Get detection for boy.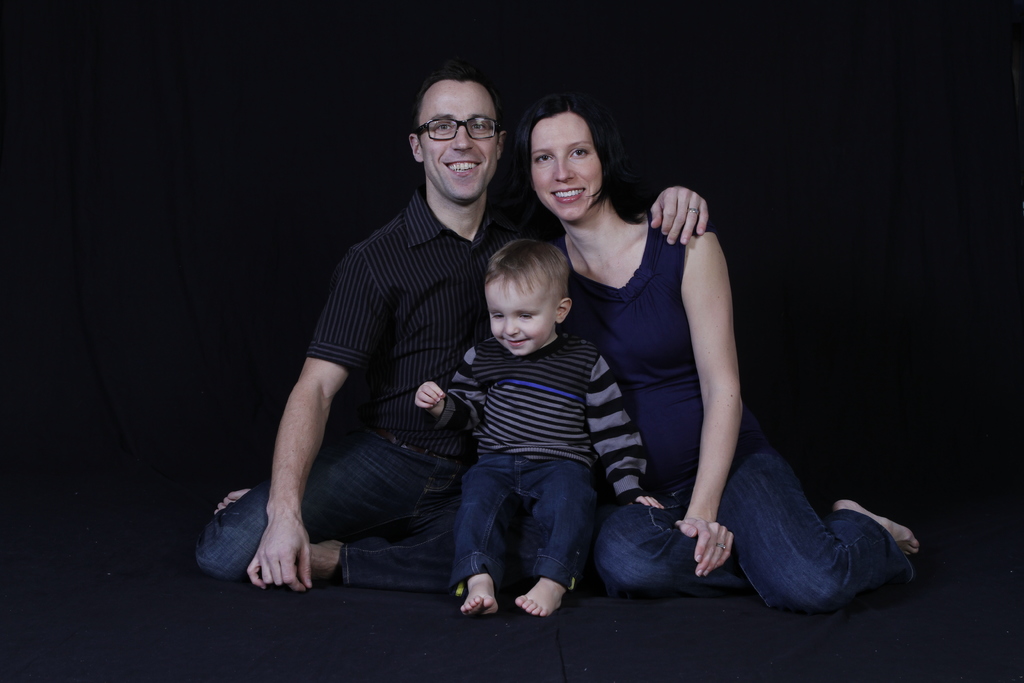
Detection: {"x1": 413, "y1": 236, "x2": 668, "y2": 623}.
